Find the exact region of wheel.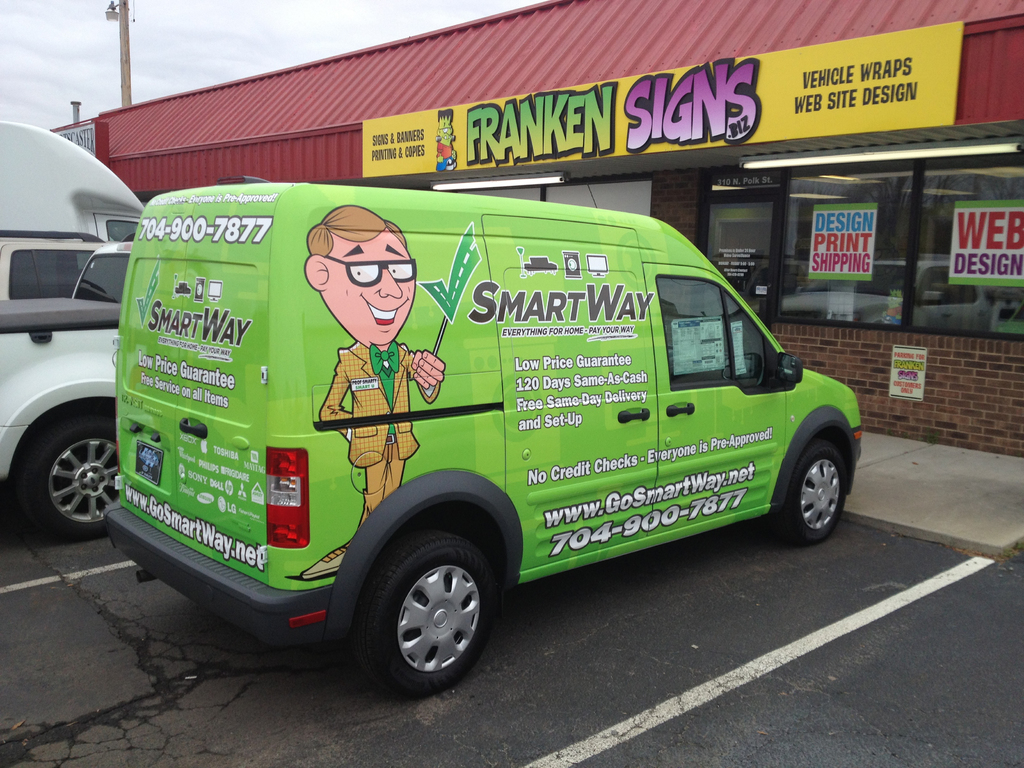
Exact region: [769,441,846,548].
